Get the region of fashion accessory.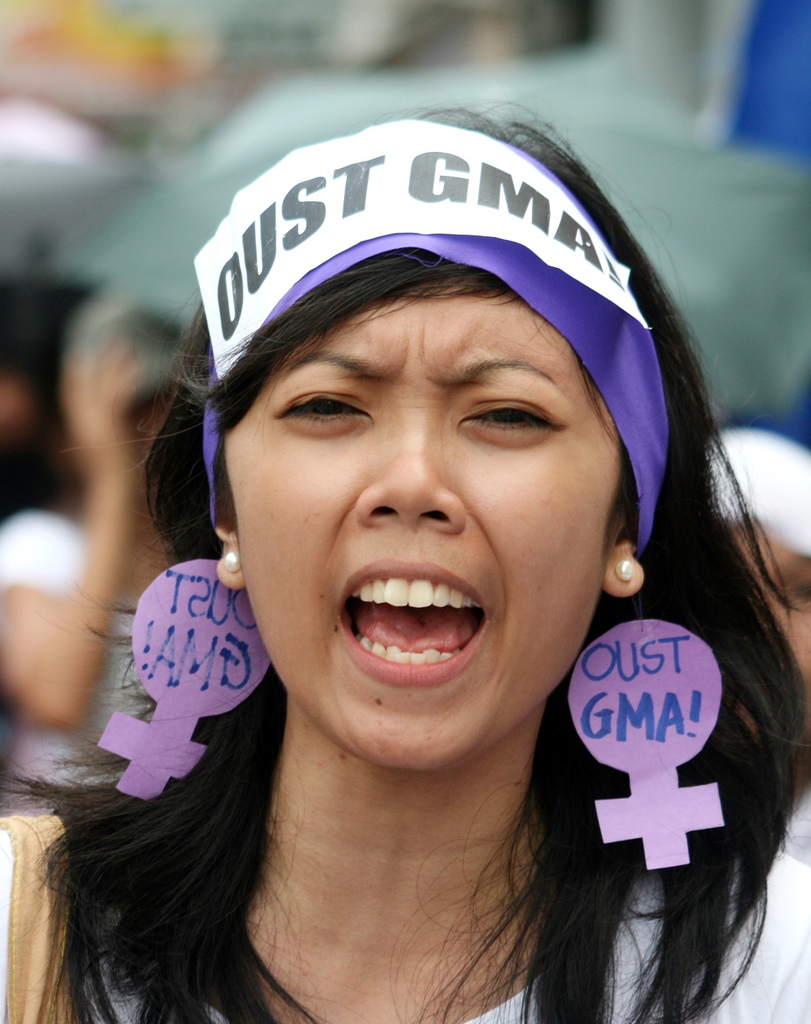
crop(613, 555, 641, 585).
